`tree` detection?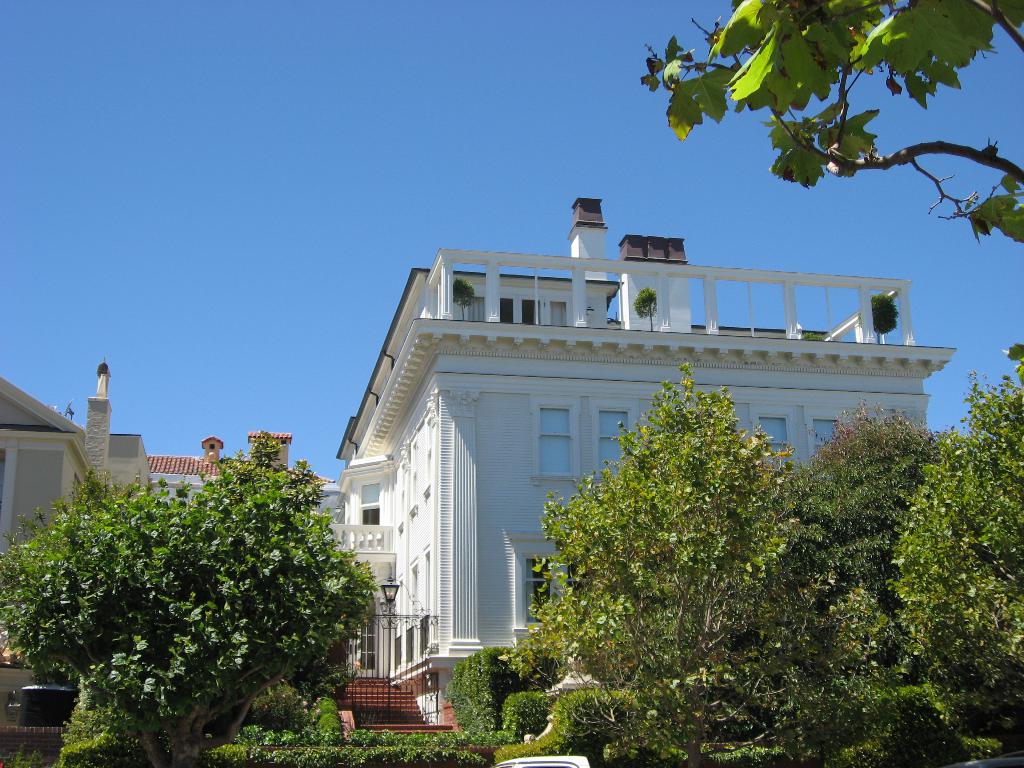
(453,276,474,324)
